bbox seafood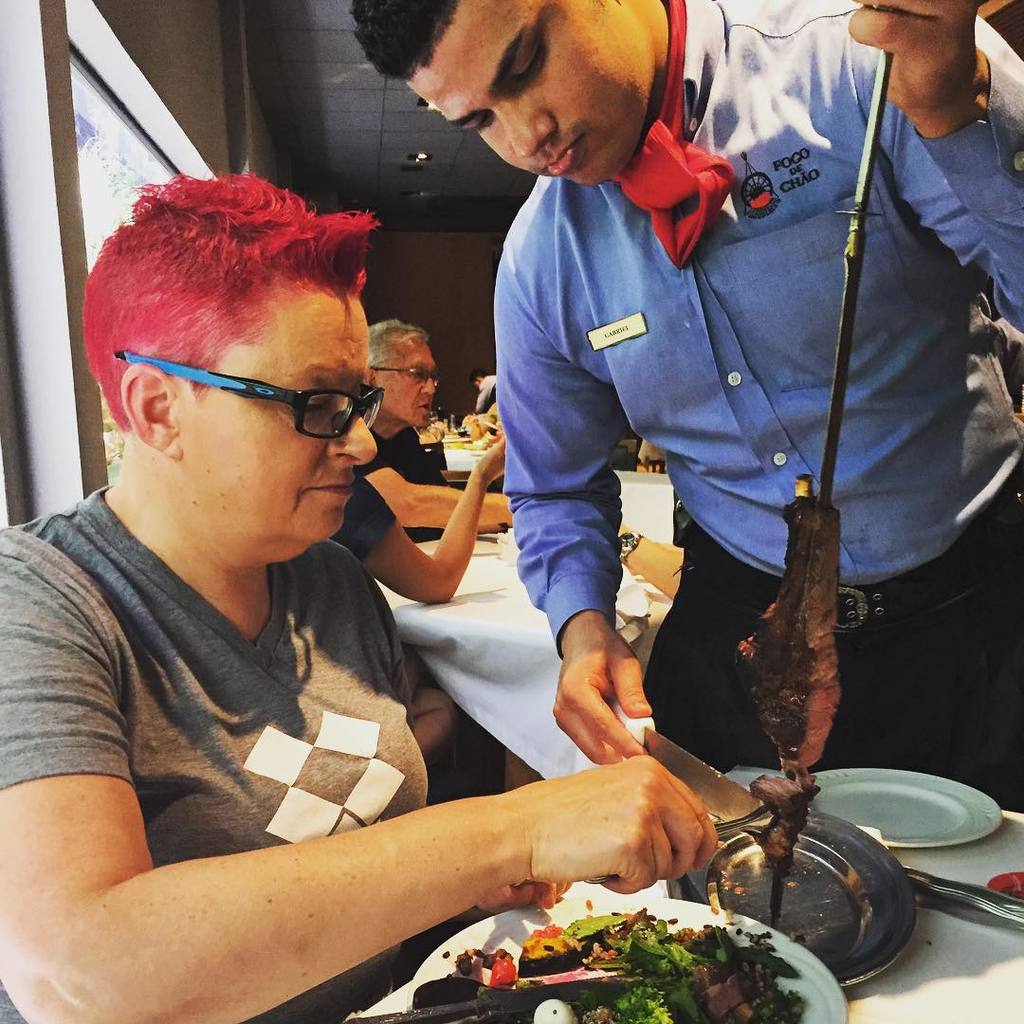
crop(741, 492, 837, 861)
